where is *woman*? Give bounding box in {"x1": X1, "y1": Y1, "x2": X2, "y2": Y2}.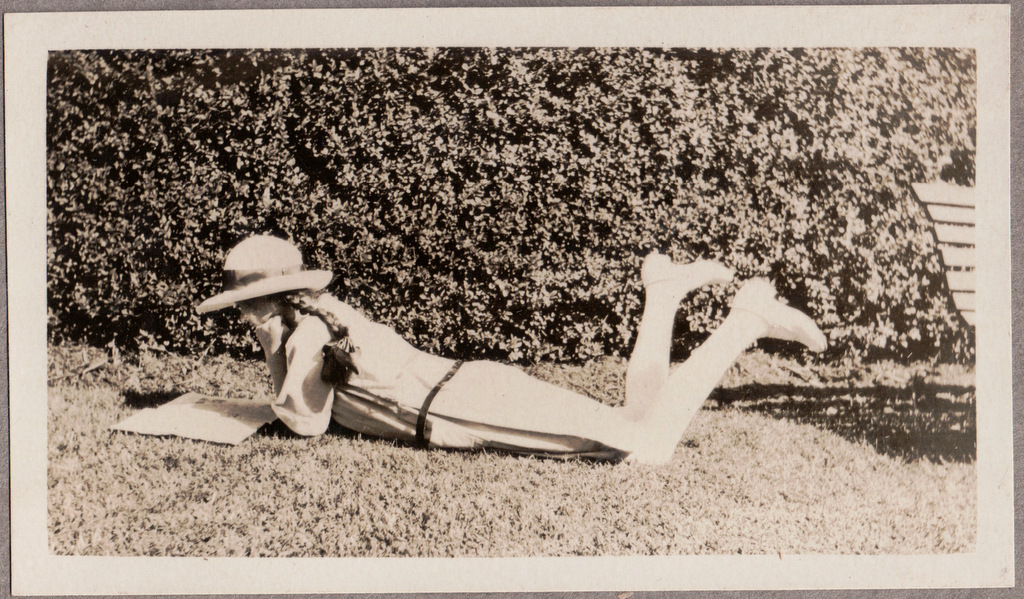
{"x1": 180, "y1": 226, "x2": 830, "y2": 466}.
